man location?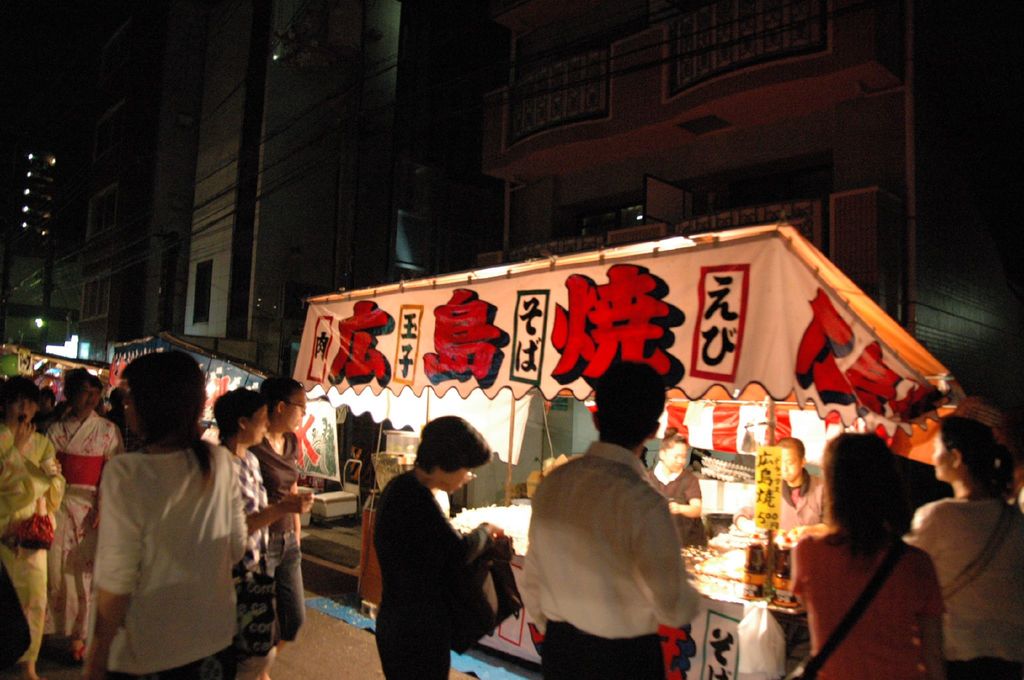
[x1=265, y1=378, x2=316, y2=679]
